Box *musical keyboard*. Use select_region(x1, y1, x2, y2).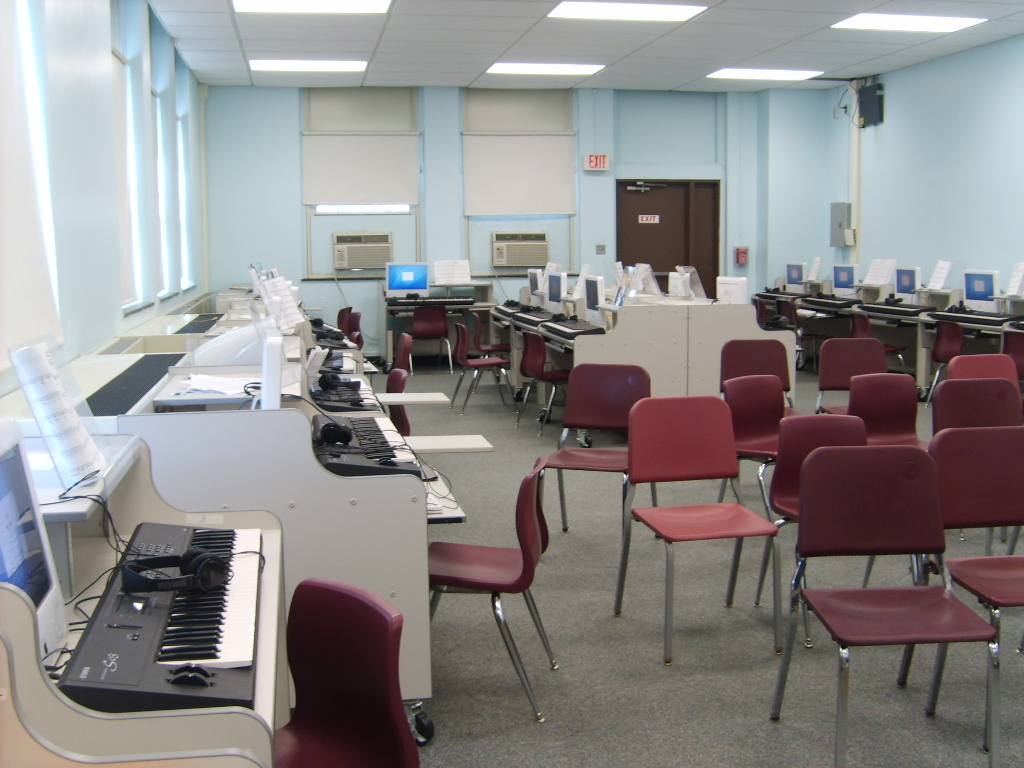
select_region(316, 373, 379, 407).
